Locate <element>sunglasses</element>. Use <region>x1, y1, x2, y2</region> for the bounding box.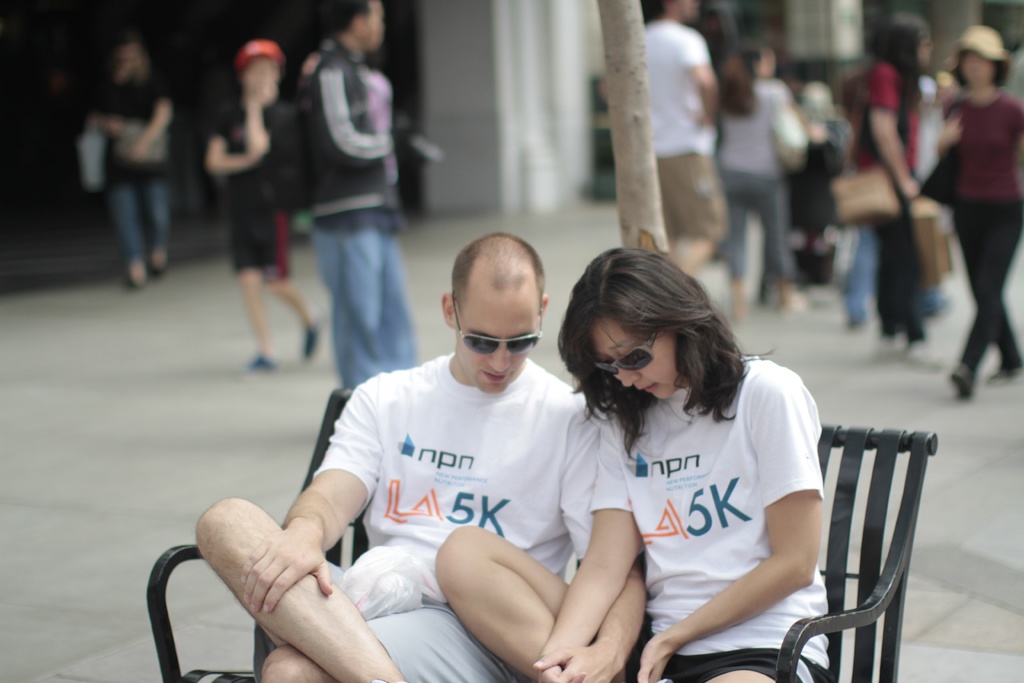
<region>454, 292, 545, 354</region>.
